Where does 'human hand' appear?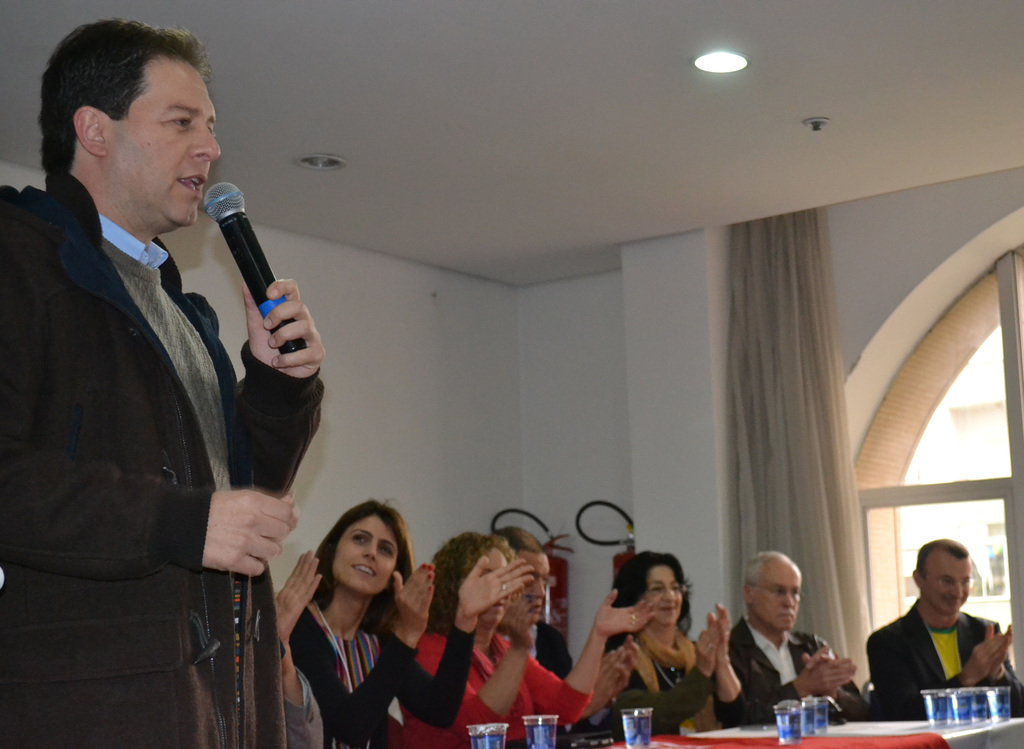
Appears at pyautogui.locateOnScreen(964, 636, 1005, 683).
